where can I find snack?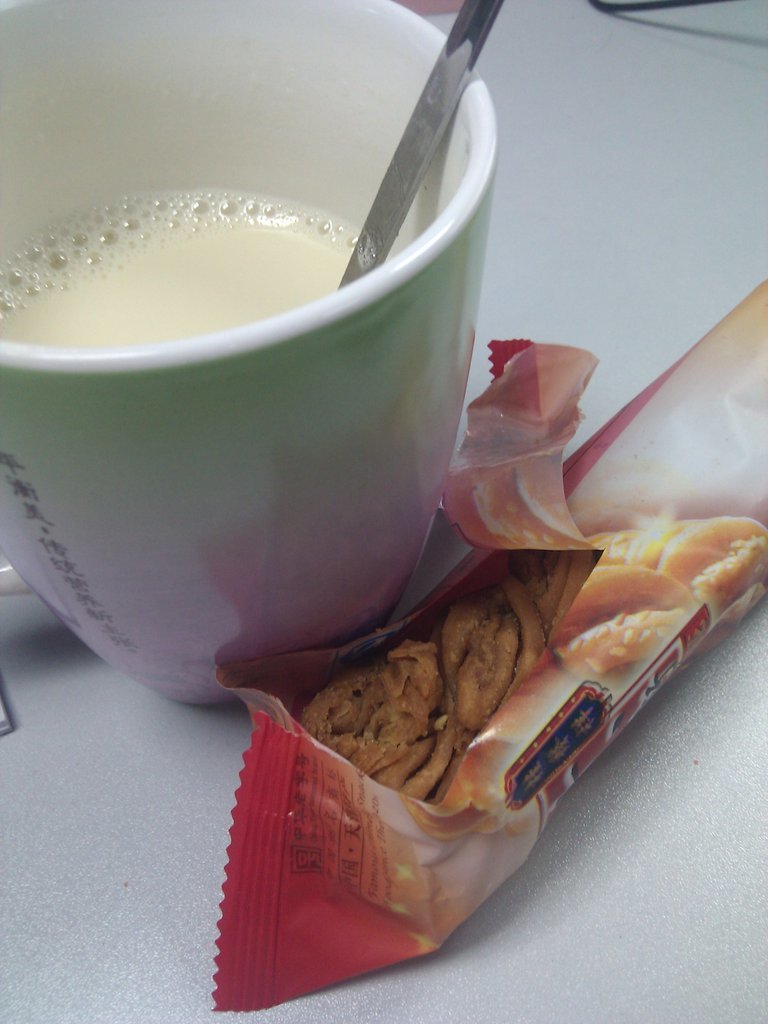
You can find it at detection(222, 272, 767, 995).
